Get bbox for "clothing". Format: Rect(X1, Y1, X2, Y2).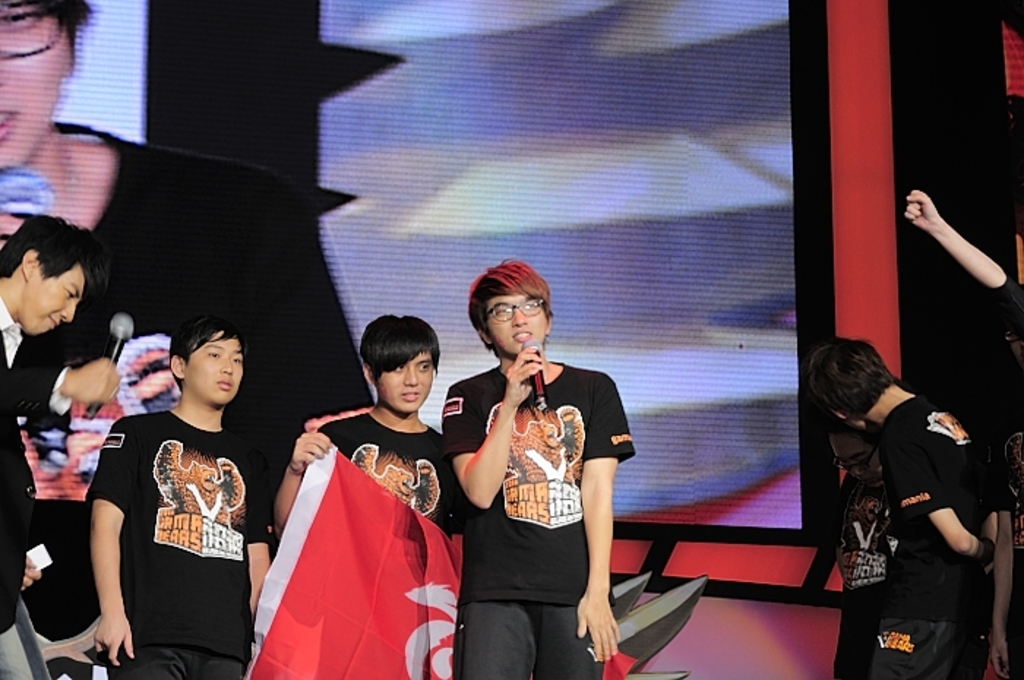
Rect(0, 121, 380, 540).
